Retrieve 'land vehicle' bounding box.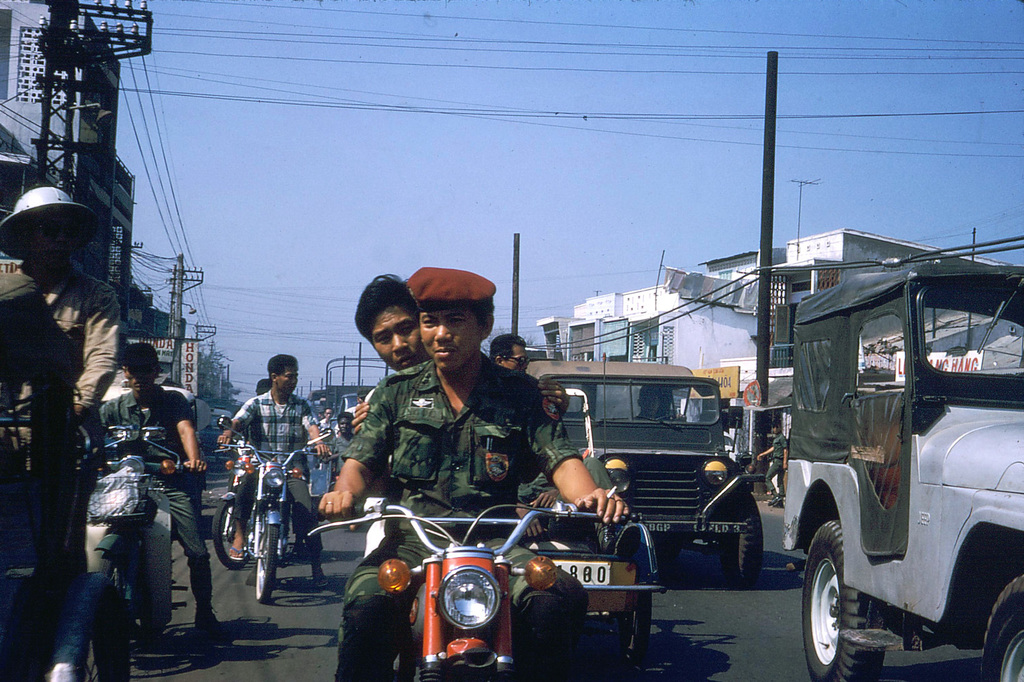
Bounding box: <region>338, 391, 360, 419</region>.
